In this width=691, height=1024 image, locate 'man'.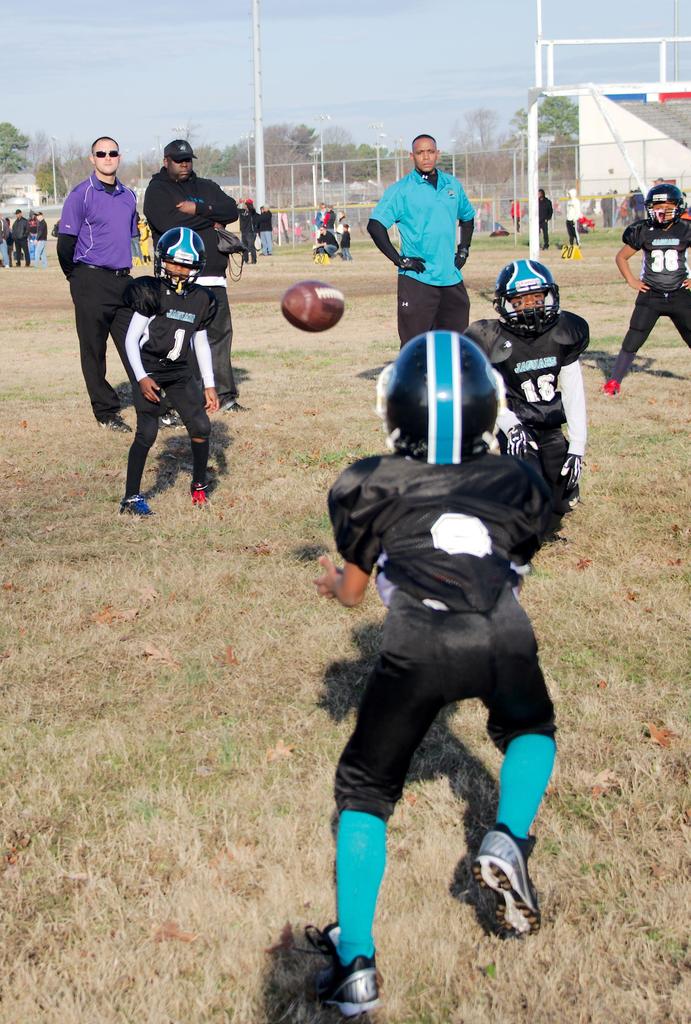
Bounding box: {"x1": 325, "y1": 203, "x2": 334, "y2": 234}.
